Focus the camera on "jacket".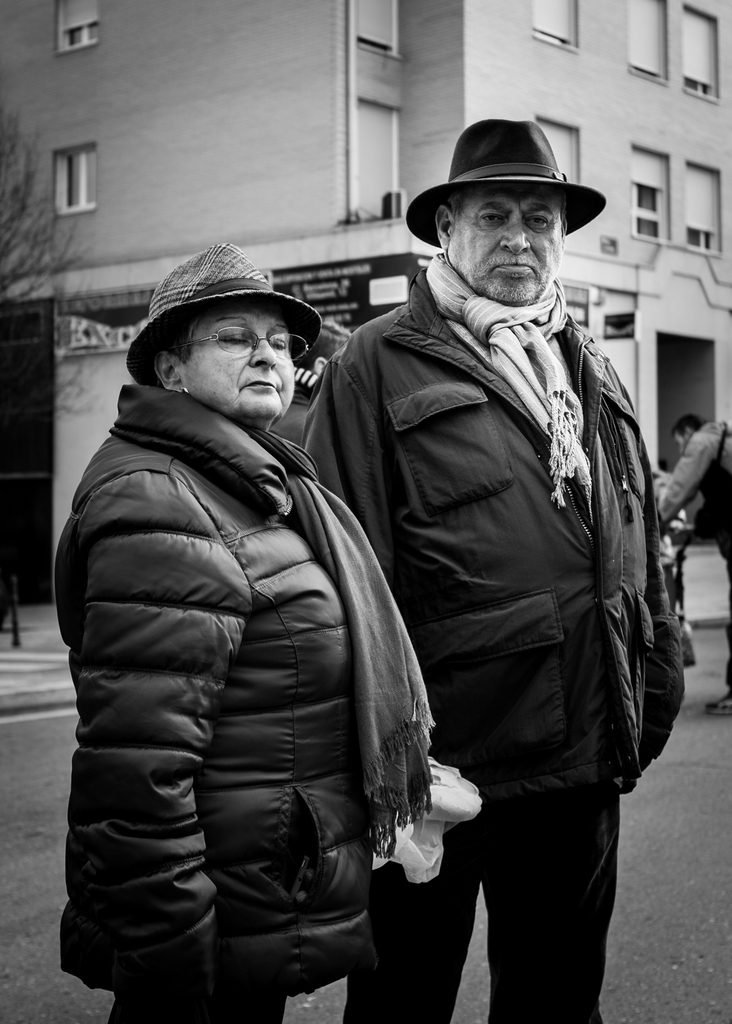
Focus region: 300/280/688/821.
